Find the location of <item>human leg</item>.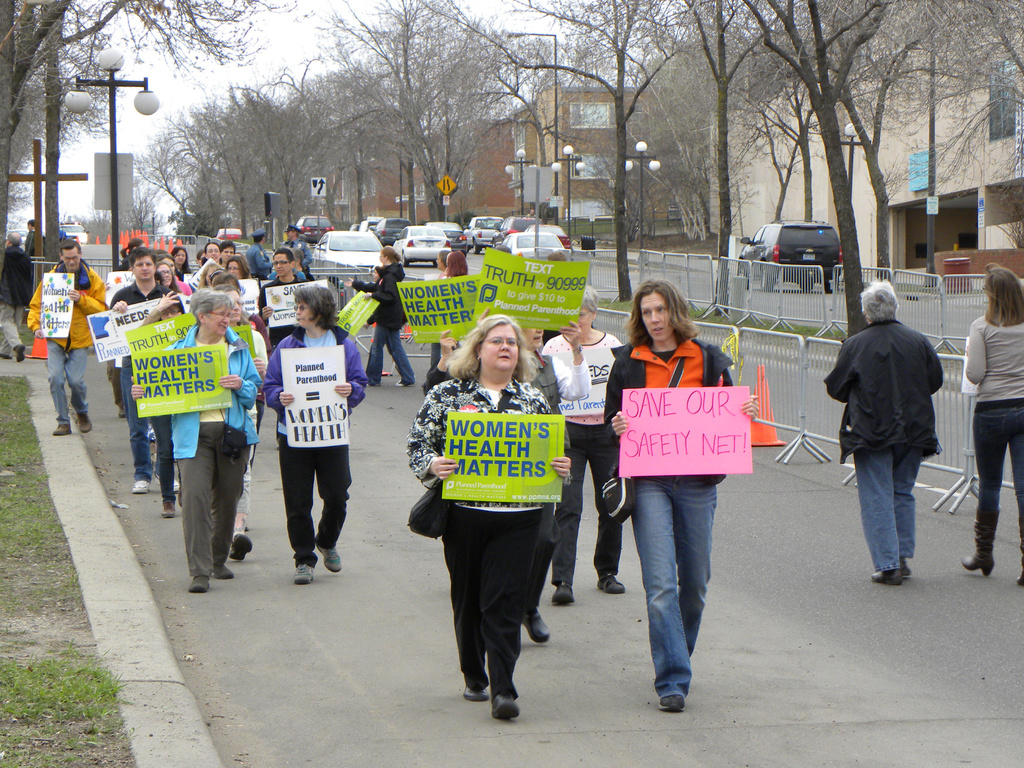
Location: box=[361, 317, 388, 389].
